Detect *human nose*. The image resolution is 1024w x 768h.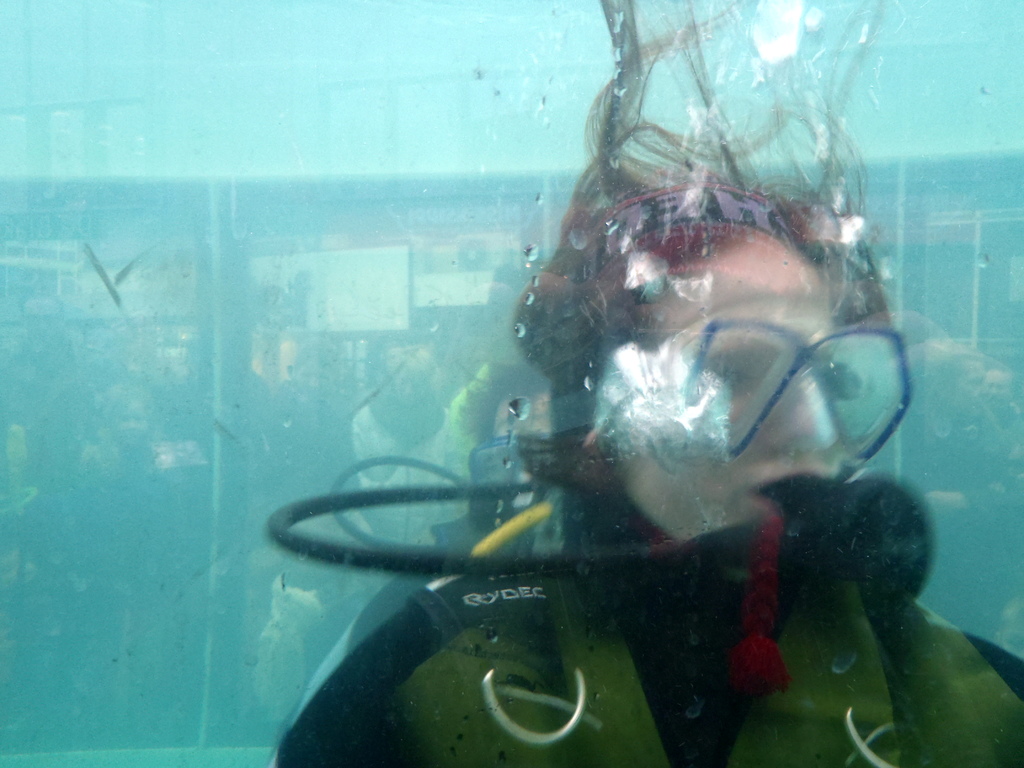
box(762, 374, 837, 449).
